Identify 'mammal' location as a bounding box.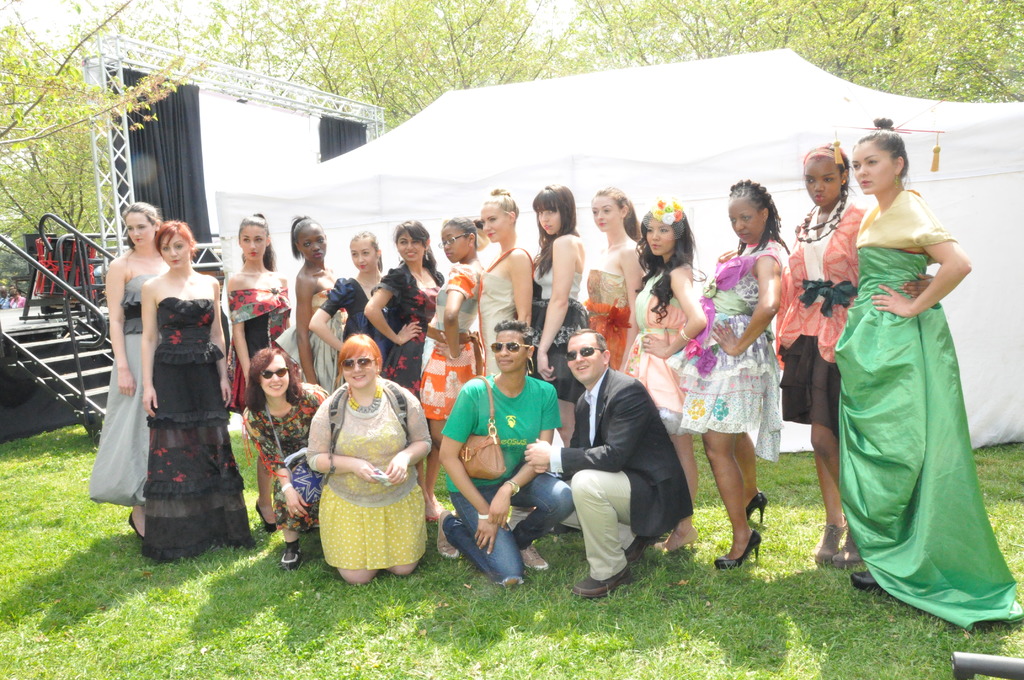
crop(677, 176, 792, 571).
